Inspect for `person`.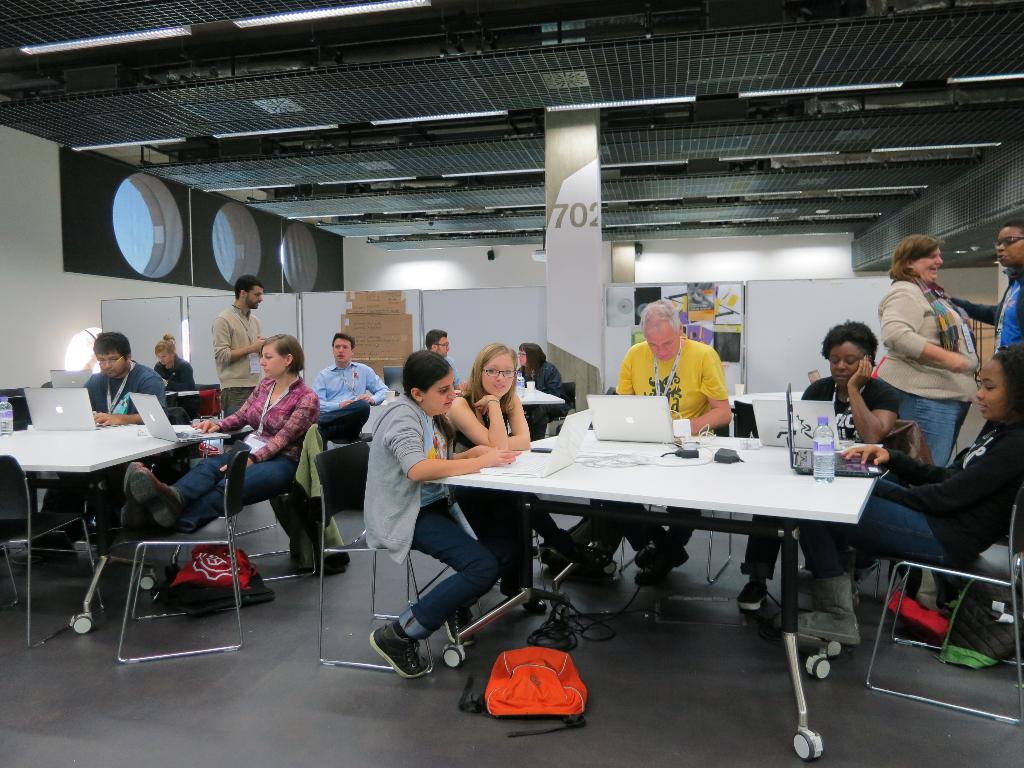
Inspection: (x1=515, y1=336, x2=567, y2=415).
